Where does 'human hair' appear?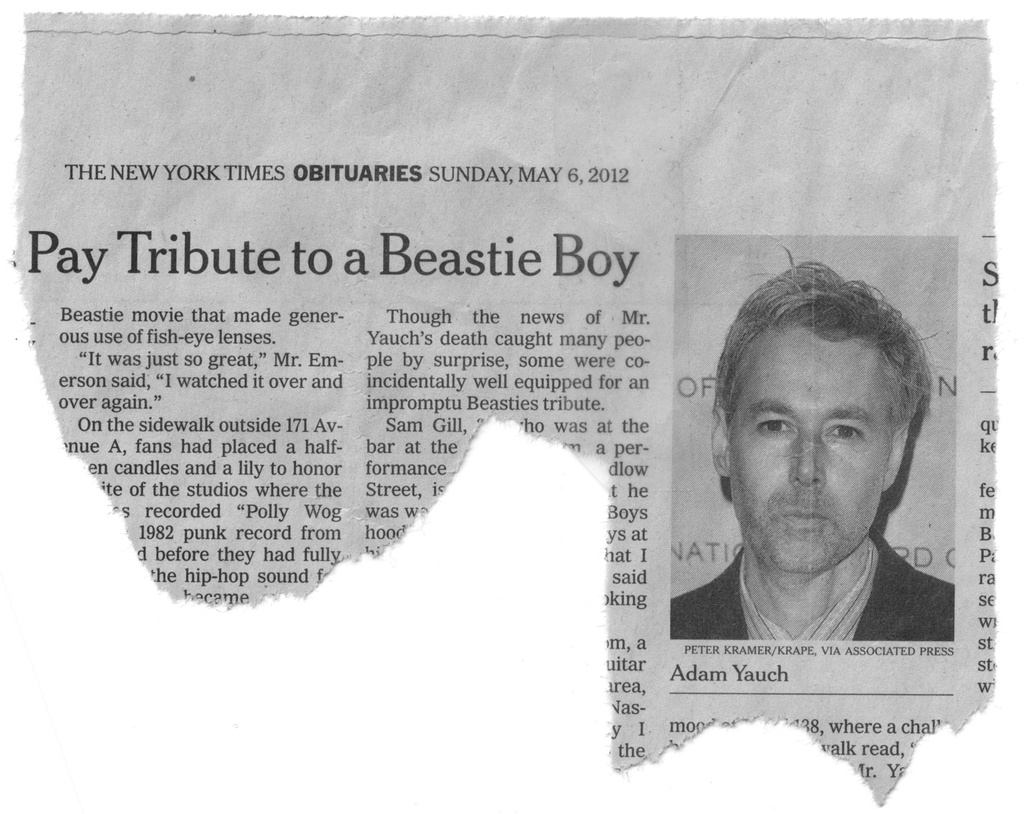
Appears at select_region(714, 239, 934, 499).
